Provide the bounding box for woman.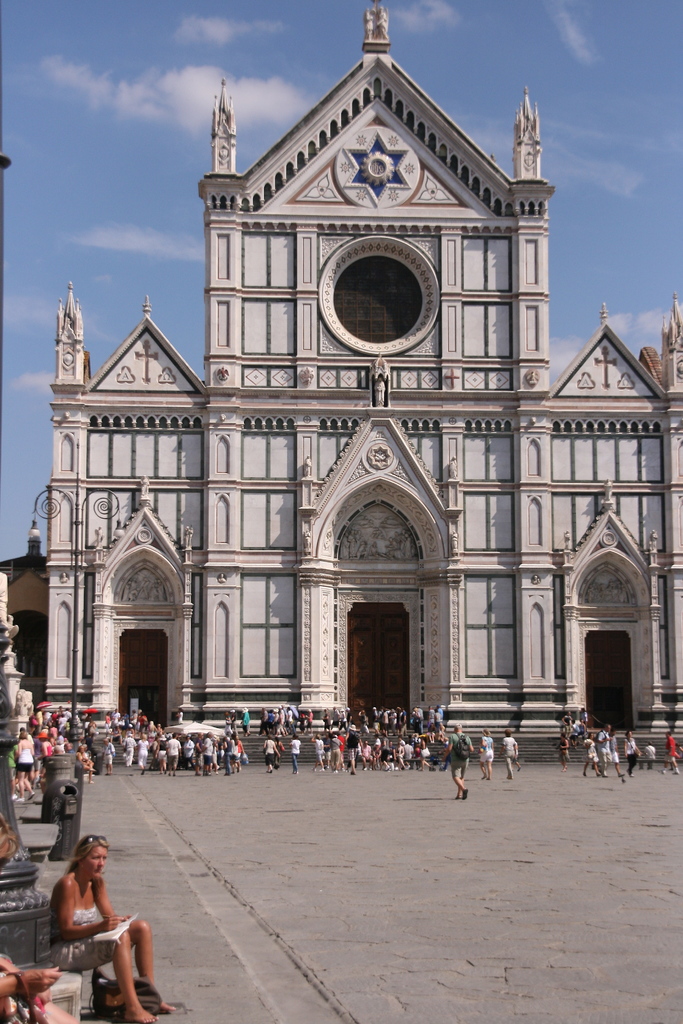
crop(371, 743, 384, 767).
